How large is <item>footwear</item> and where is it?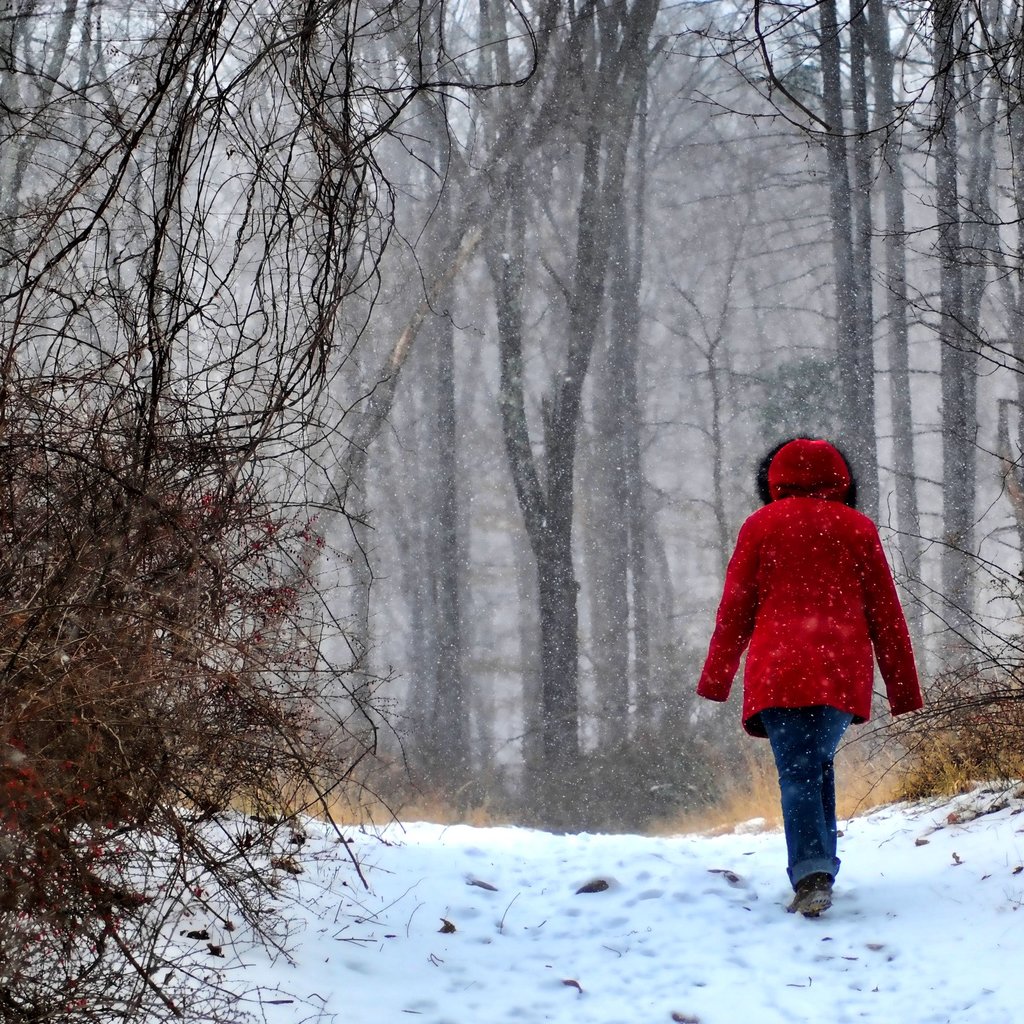
Bounding box: bbox(791, 875, 833, 913).
